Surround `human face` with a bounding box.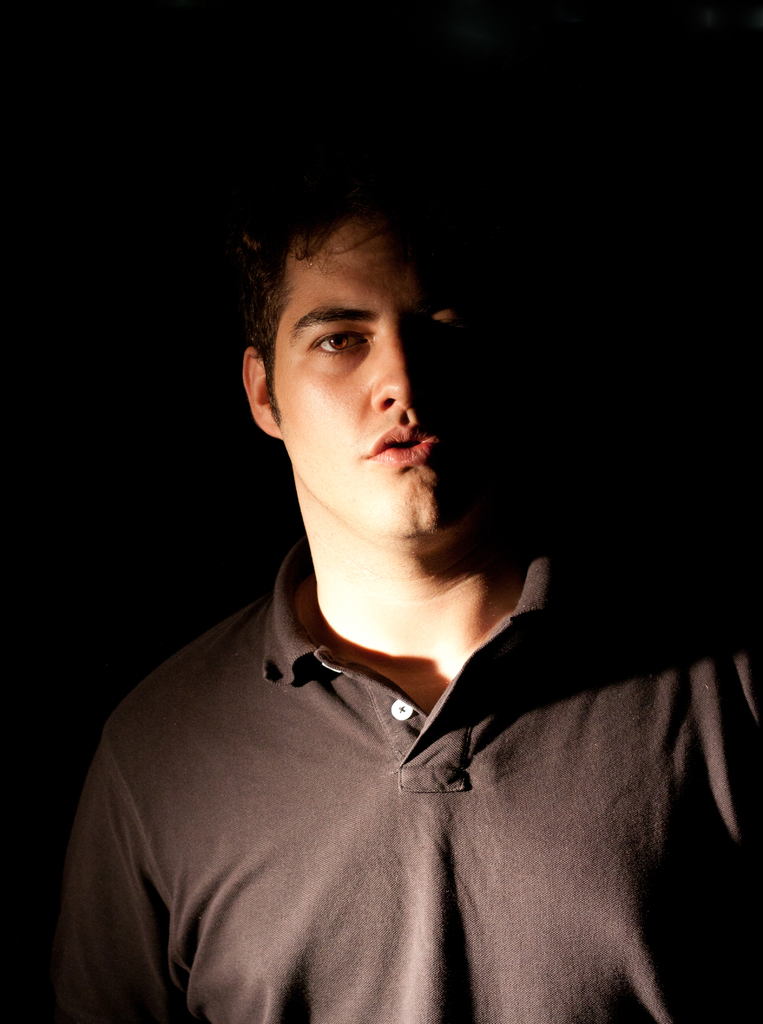
<region>251, 198, 452, 549</region>.
